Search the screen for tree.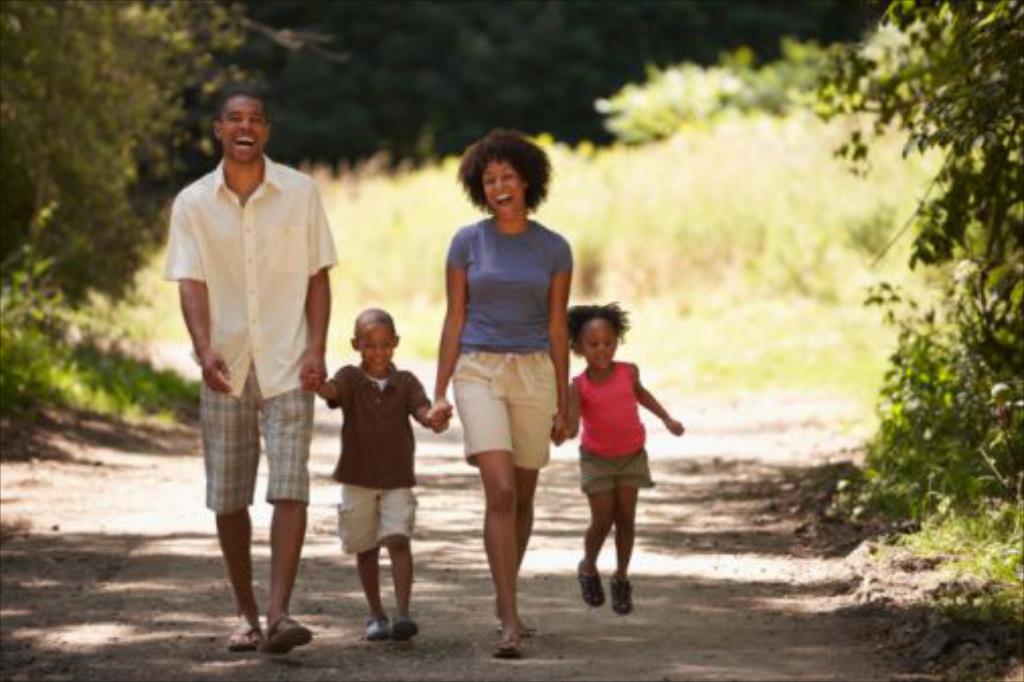
Found at BBox(805, 0, 1022, 465).
